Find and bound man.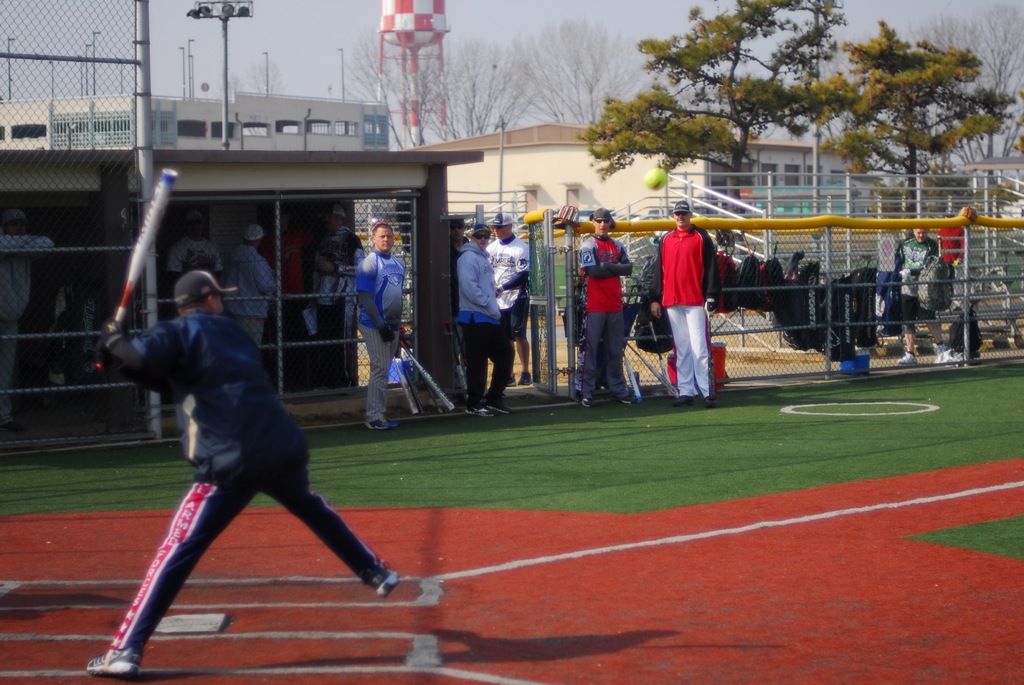
Bound: 0,198,54,425.
